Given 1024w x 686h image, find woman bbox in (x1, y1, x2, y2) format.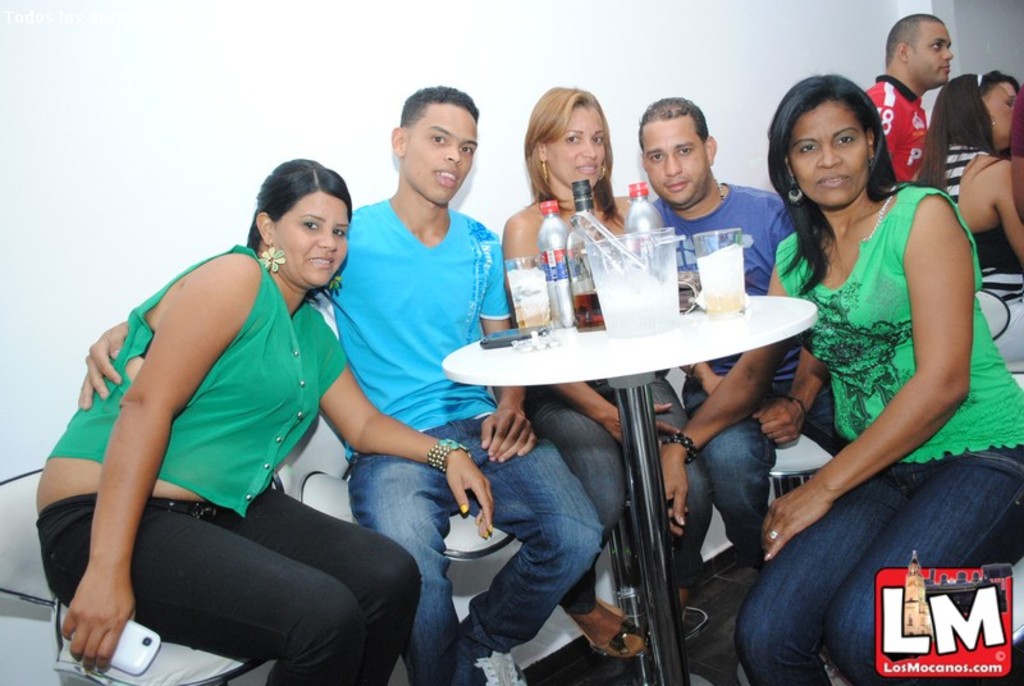
(502, 81, 708, 668).
